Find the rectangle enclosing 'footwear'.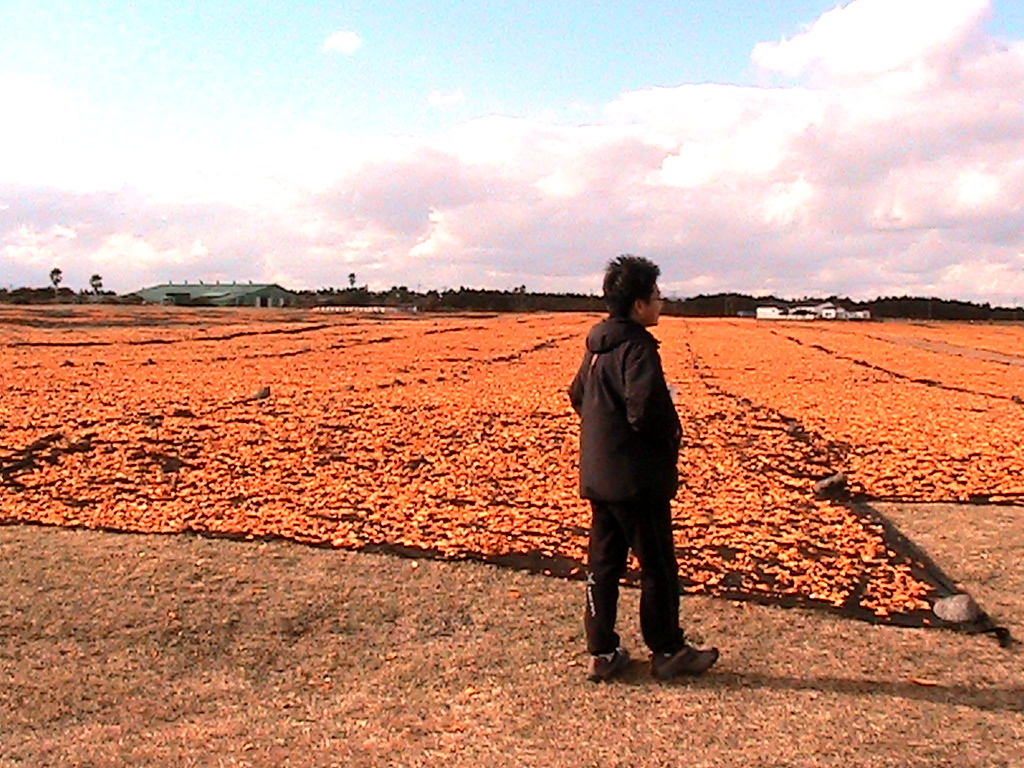
<region>587, 648, 632, 683</region>.
